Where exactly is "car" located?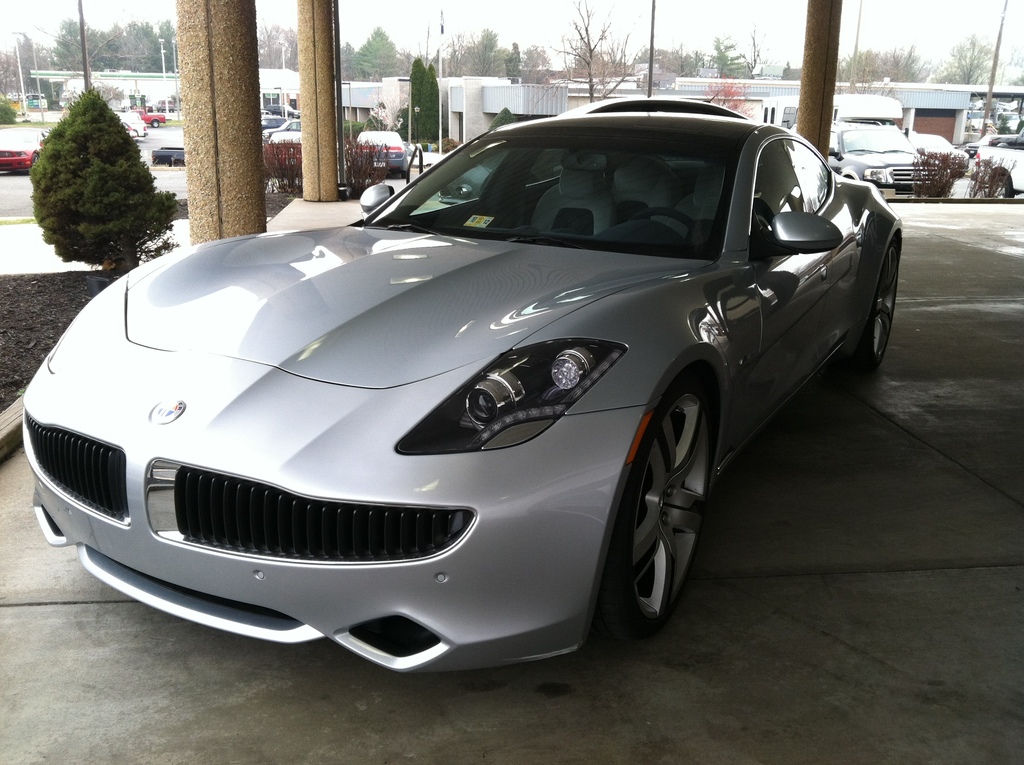
Its bounding box is [left=356, top=127, right=407, bottom=178].
